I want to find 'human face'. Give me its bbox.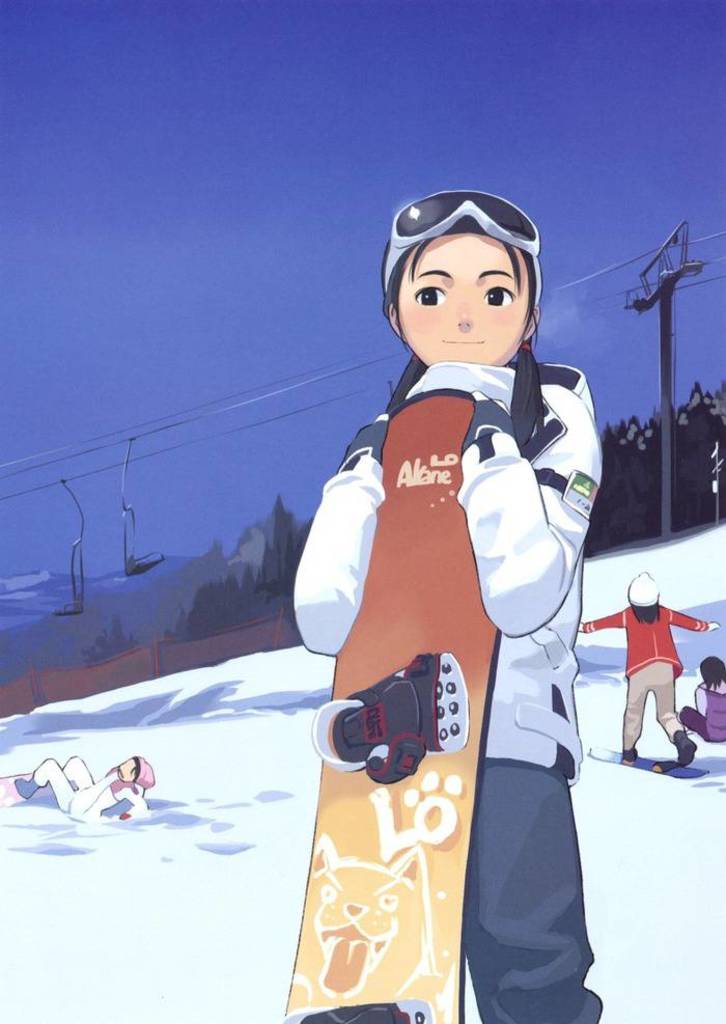
396 226 537 373.
